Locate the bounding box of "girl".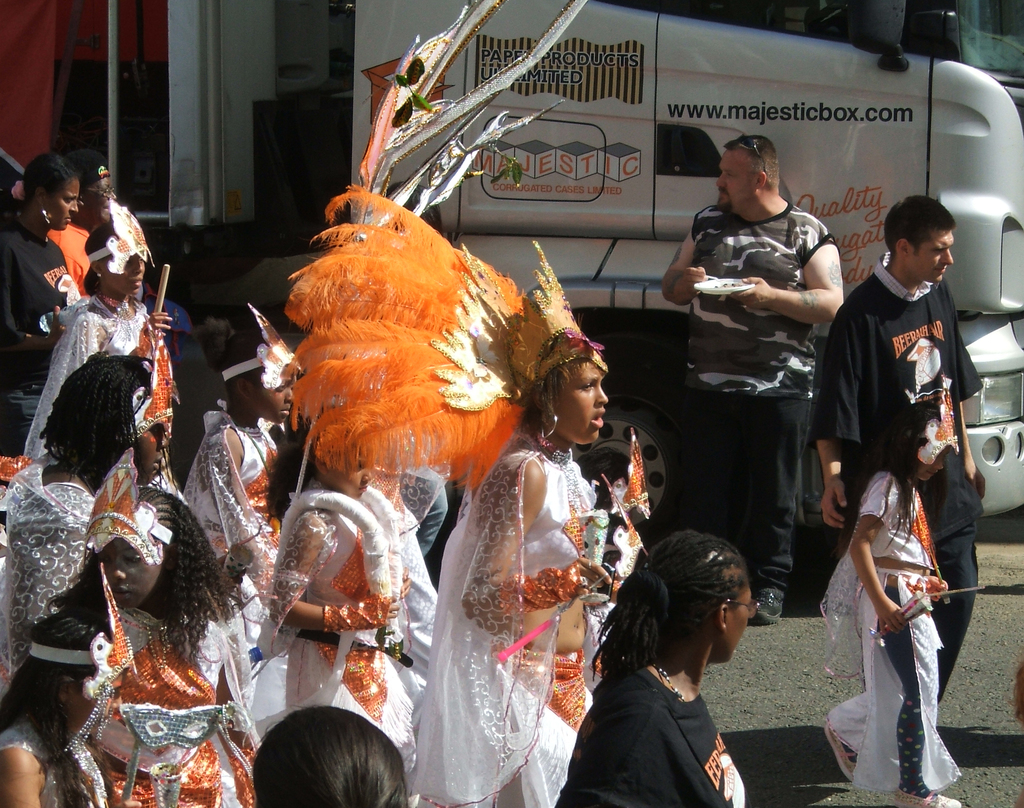
Bounding box: 263/405/420/807.
